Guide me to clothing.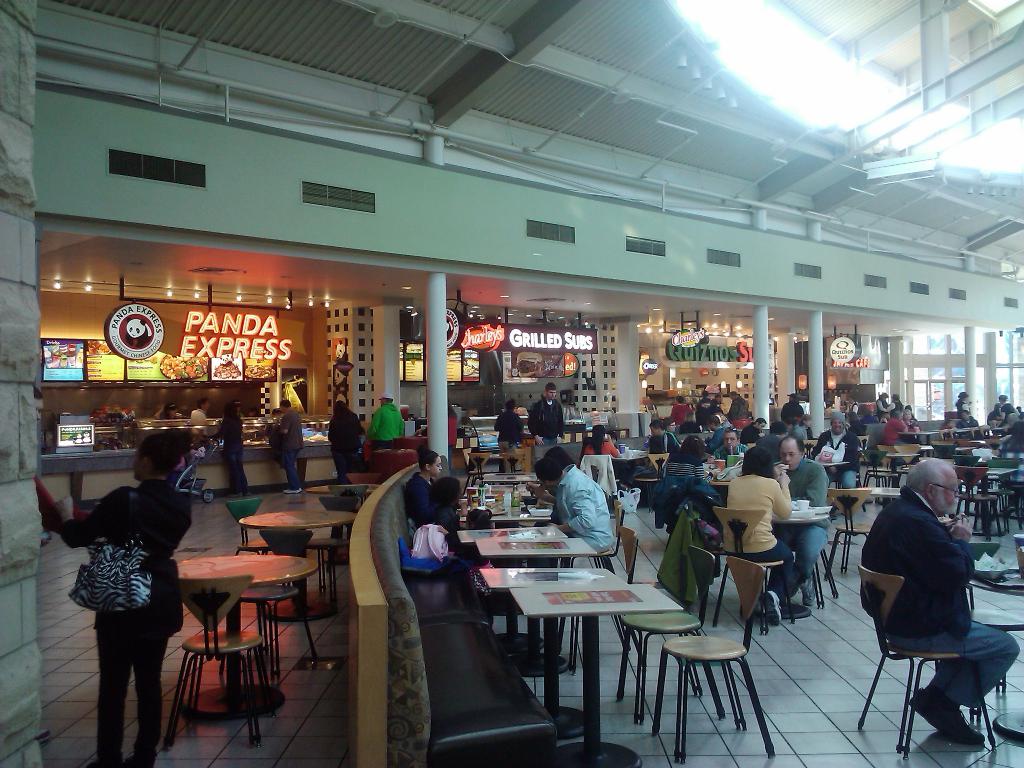
Guidance: bbox=(546, 466, 611, 548).
